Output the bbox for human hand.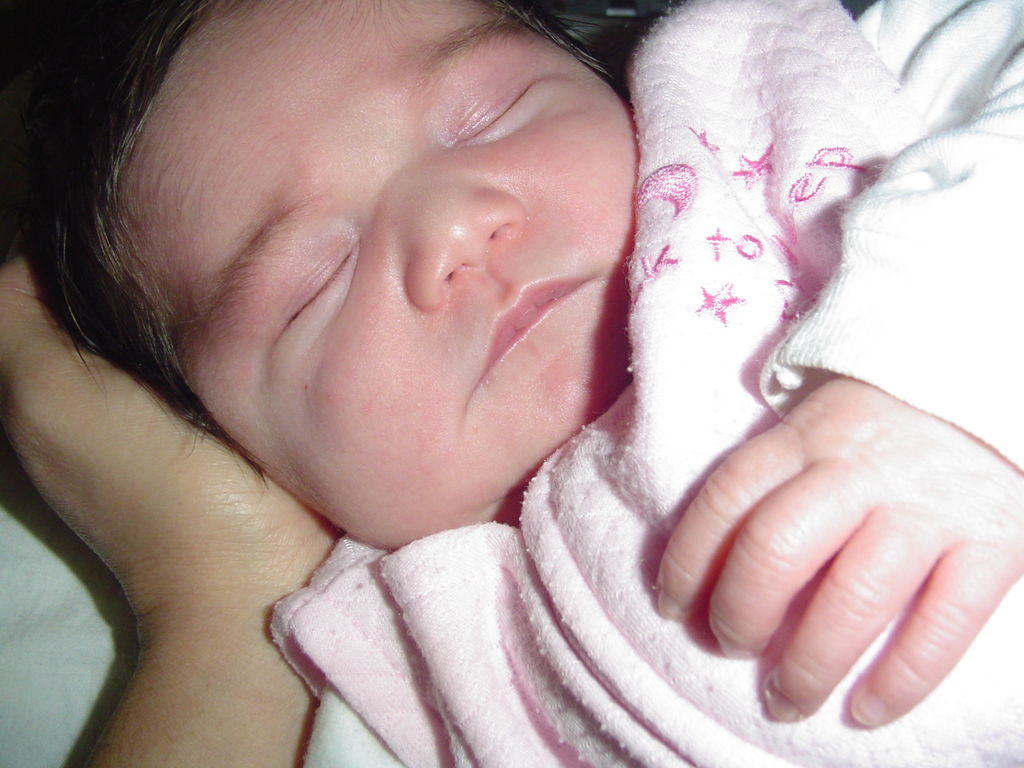
locate(0, 225, 348, 638).
